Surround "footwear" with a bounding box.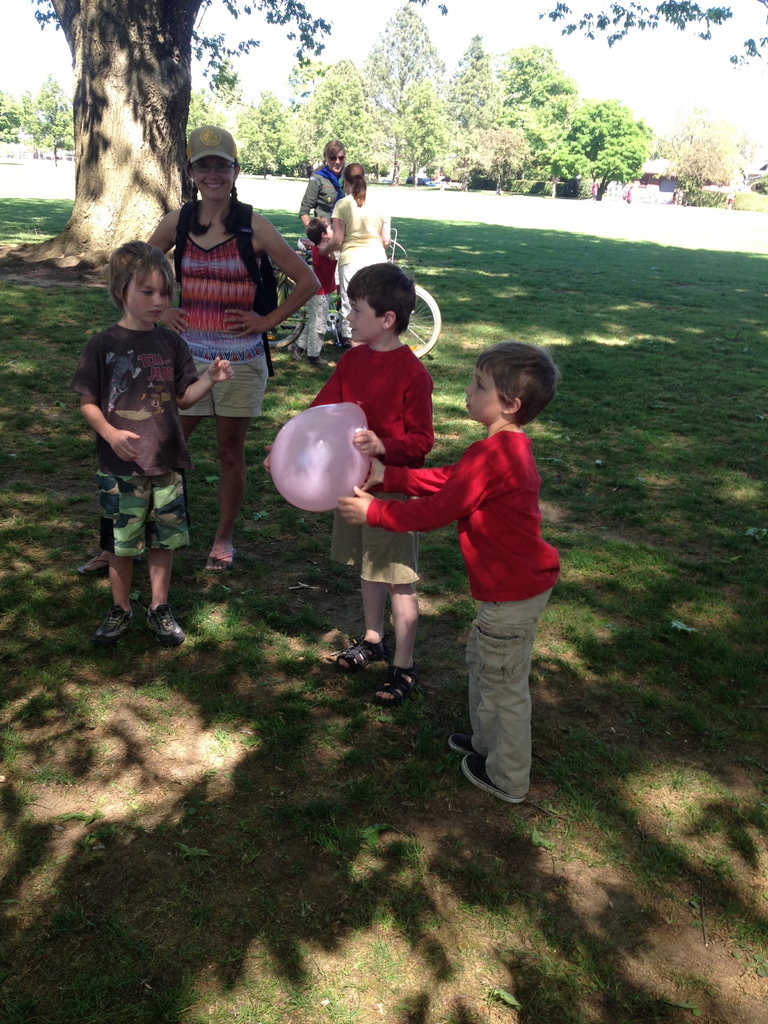
<region>145, 602, 188, 650</region>.
